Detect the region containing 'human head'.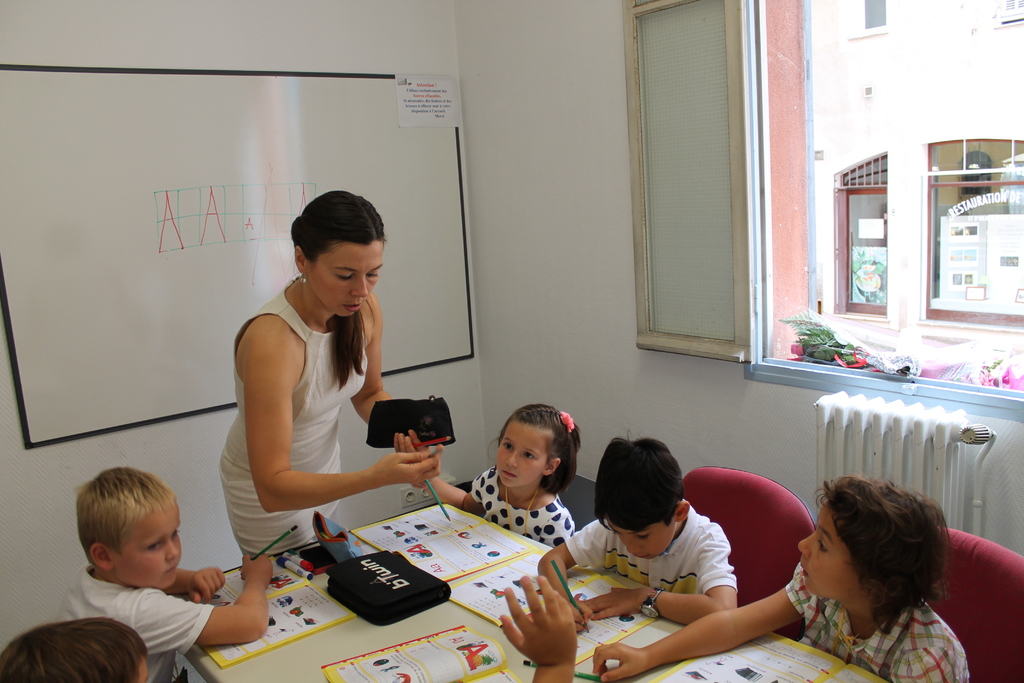
x1=493 y1=403 x2=580 y2=491.
